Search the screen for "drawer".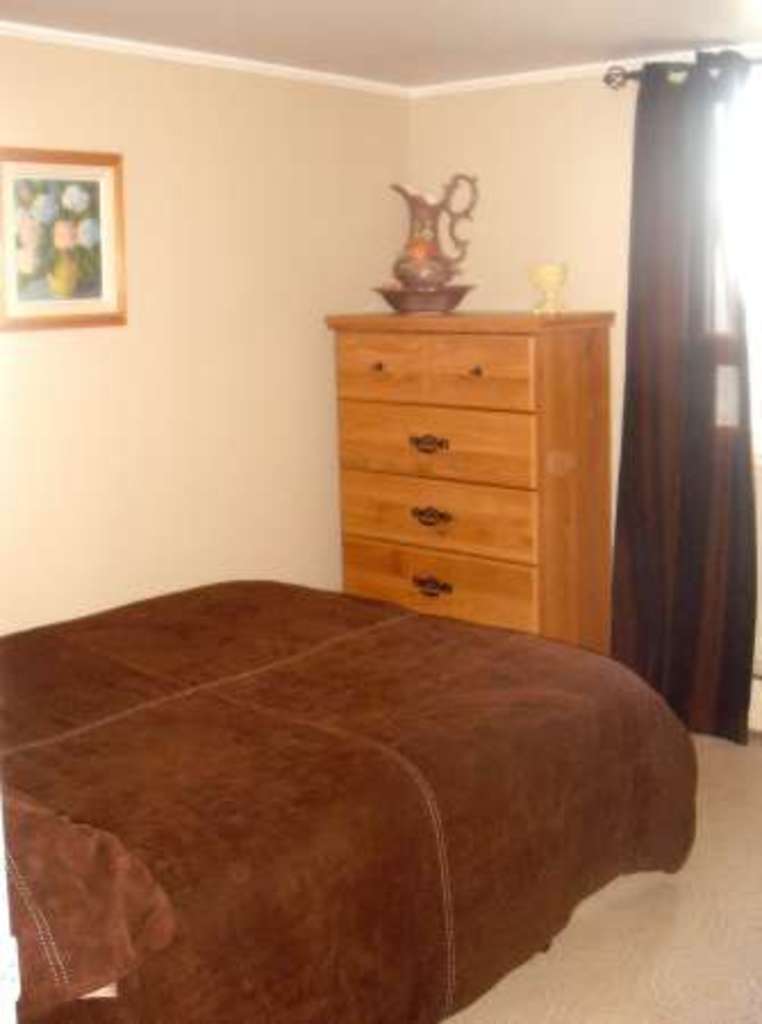
Found at <box>330,332,437,398</box>.
